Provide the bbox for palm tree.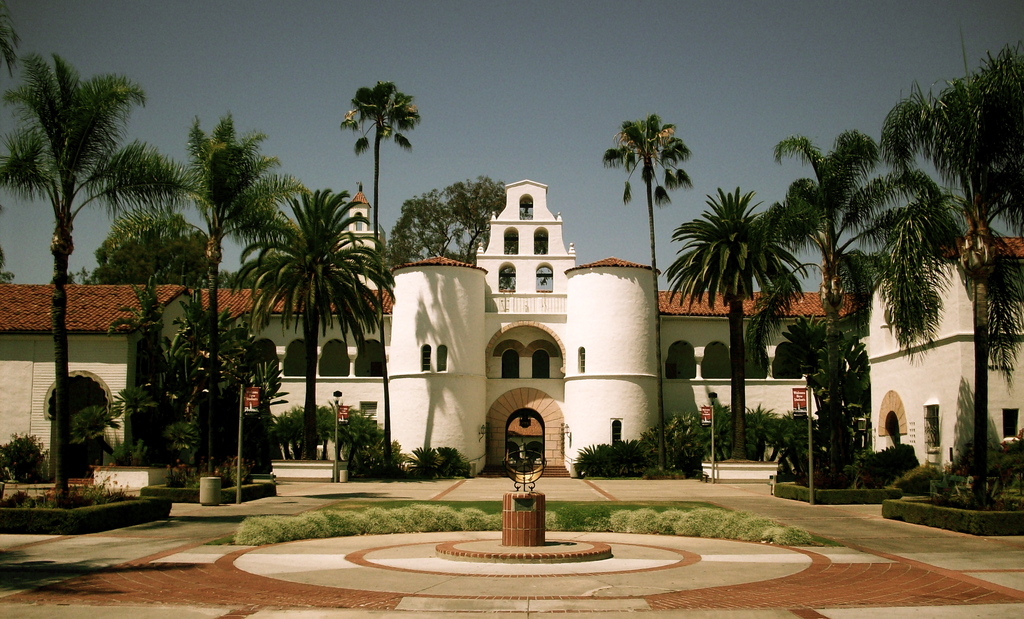
248,197,356,404.
